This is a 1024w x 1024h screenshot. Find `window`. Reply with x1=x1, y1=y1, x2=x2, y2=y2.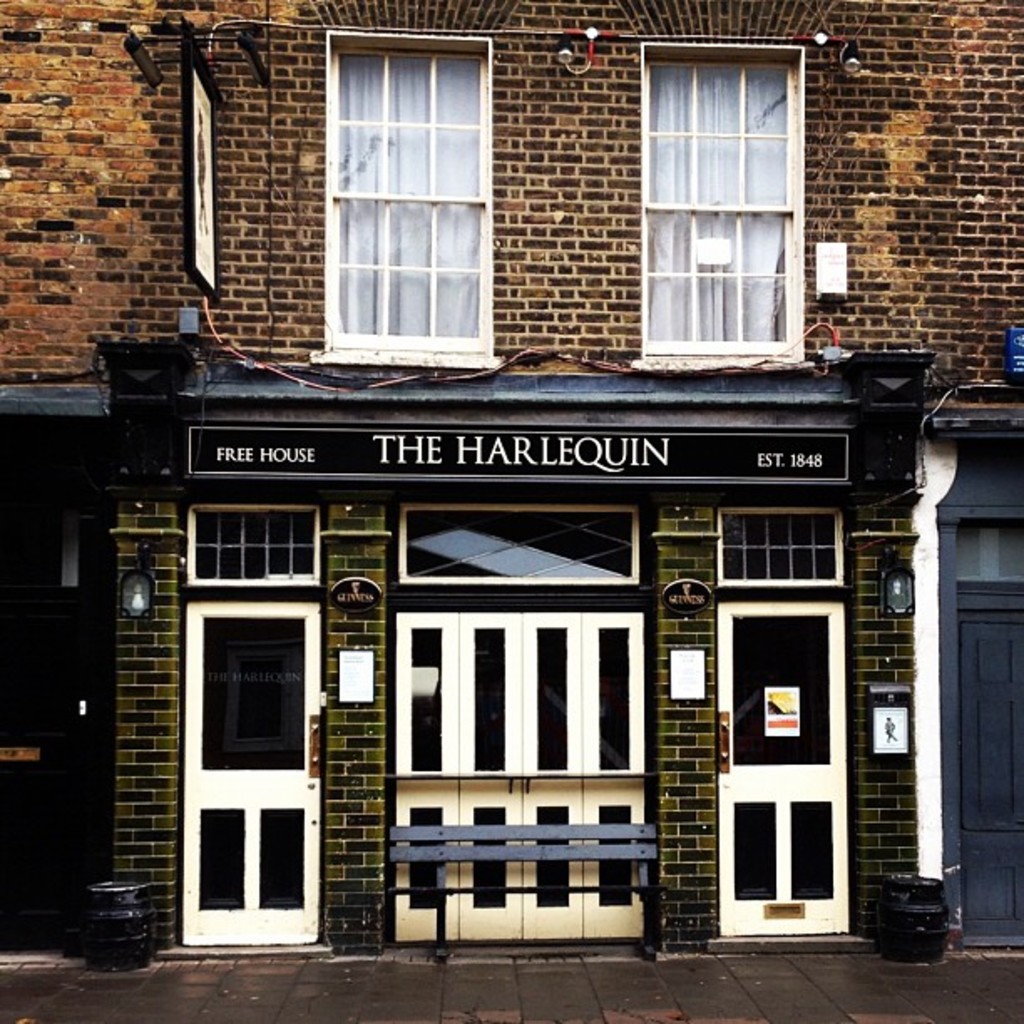
x1=644, y1=50, x2=798, y2=351.
